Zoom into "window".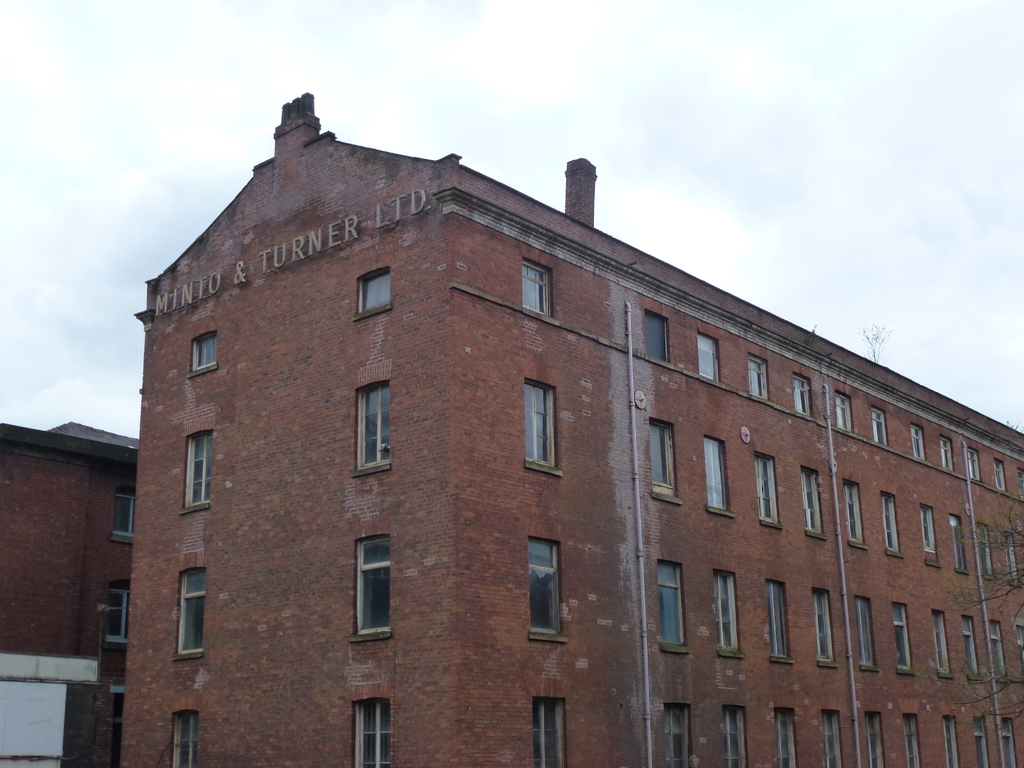
Zoom target: box=[942, 715, 956, 767].
